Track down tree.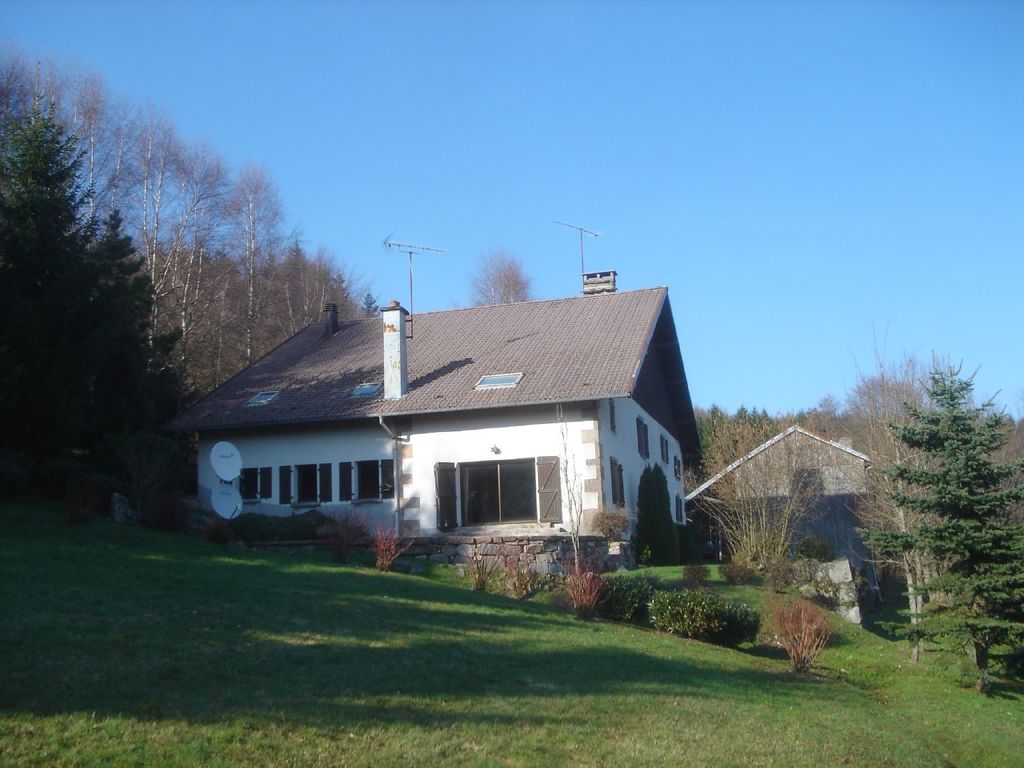
Tracked to pyautogui.locateOnScreen(276, 242, 380, 342).
